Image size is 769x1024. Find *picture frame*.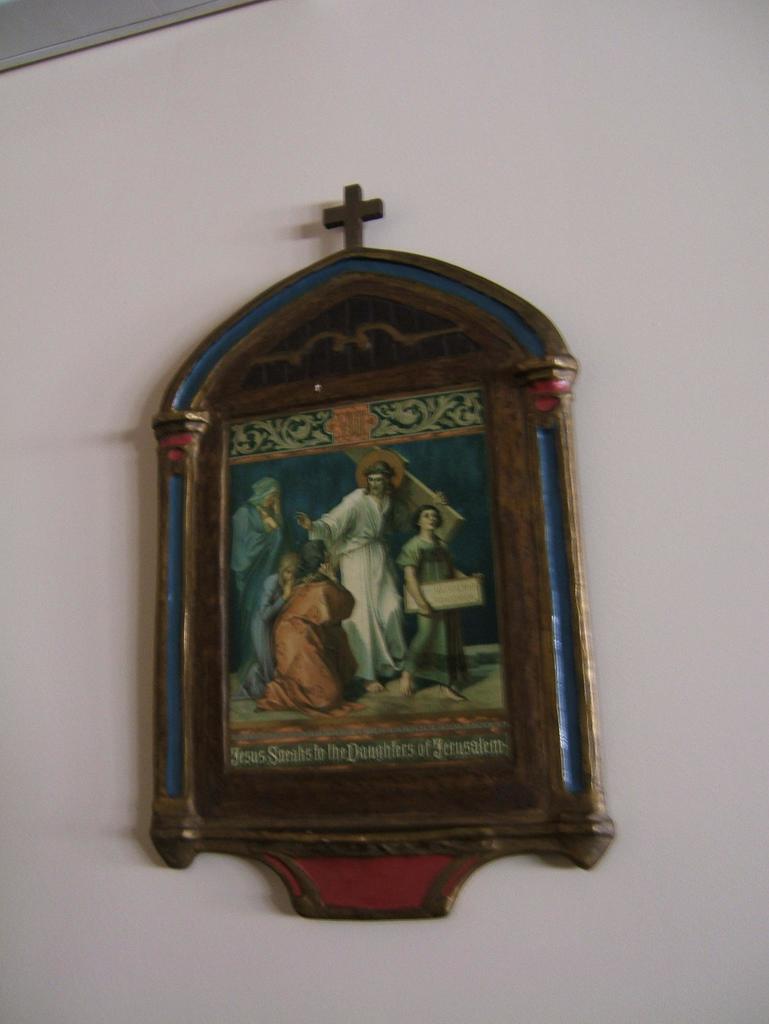
select_region(157, 173, 624, 925).
